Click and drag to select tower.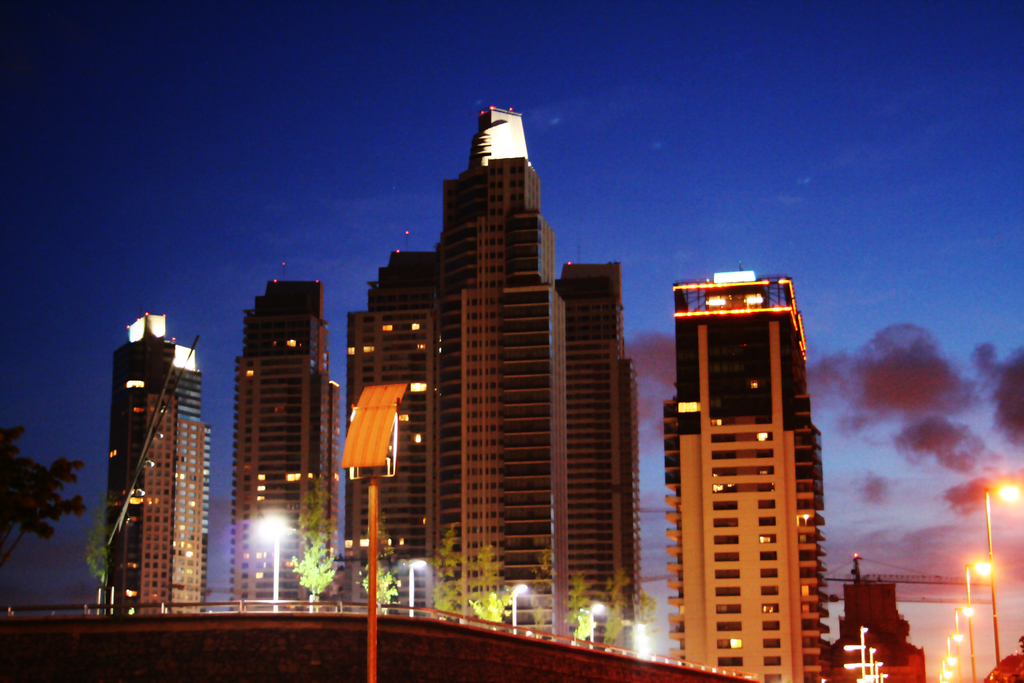
Selection: bbox=[237, 281, 337, 623].
